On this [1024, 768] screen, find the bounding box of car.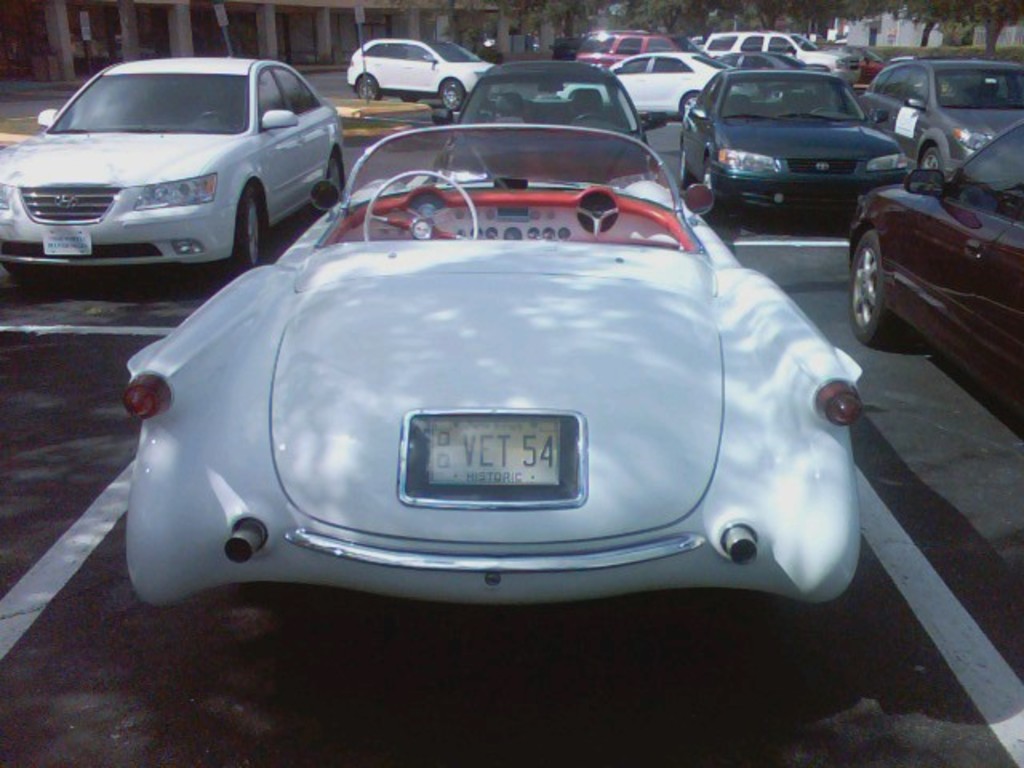
Bounding box: bbox=(557, 51, 757, 118).
